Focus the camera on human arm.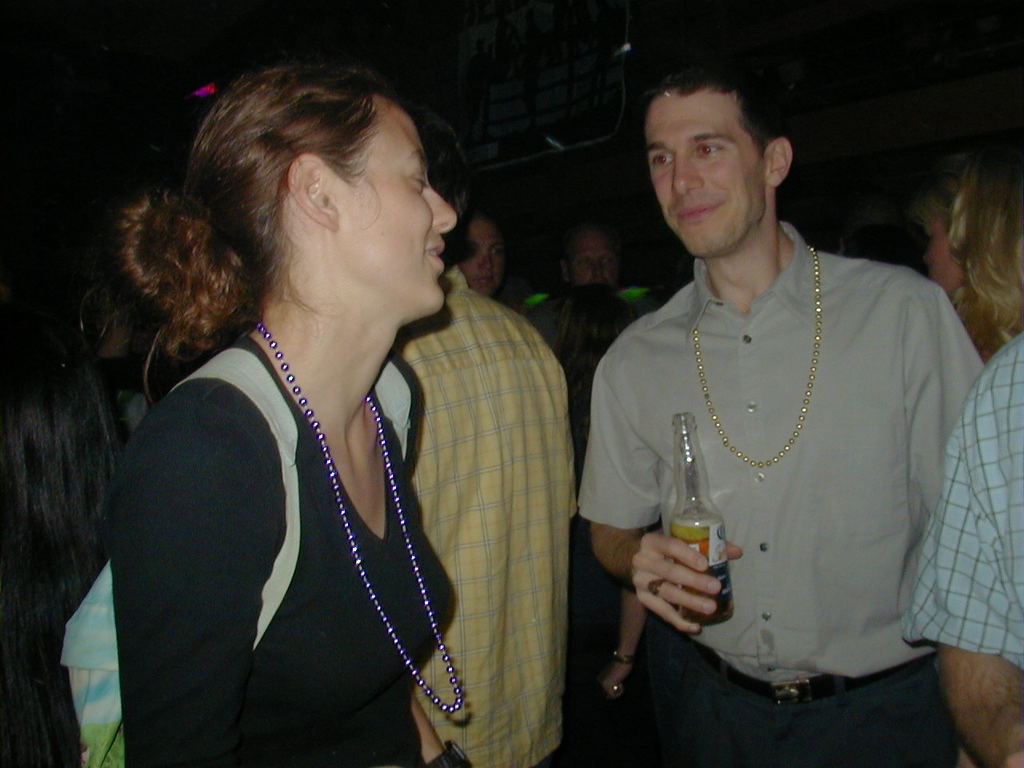
Focus region: <box>596,586,648,699</box>.
